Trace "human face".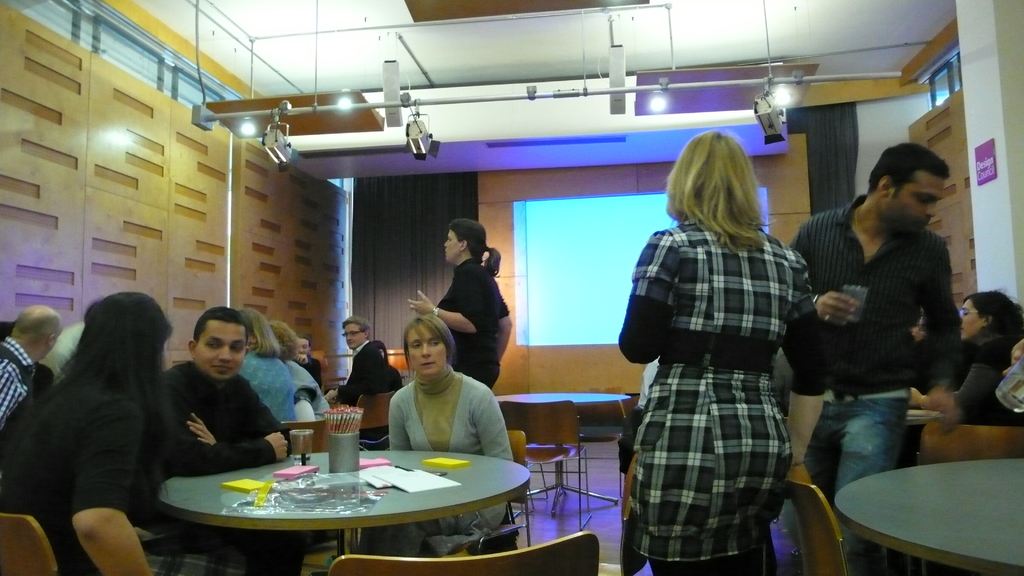
Traced to Rect(409, 328, 446, 377).
